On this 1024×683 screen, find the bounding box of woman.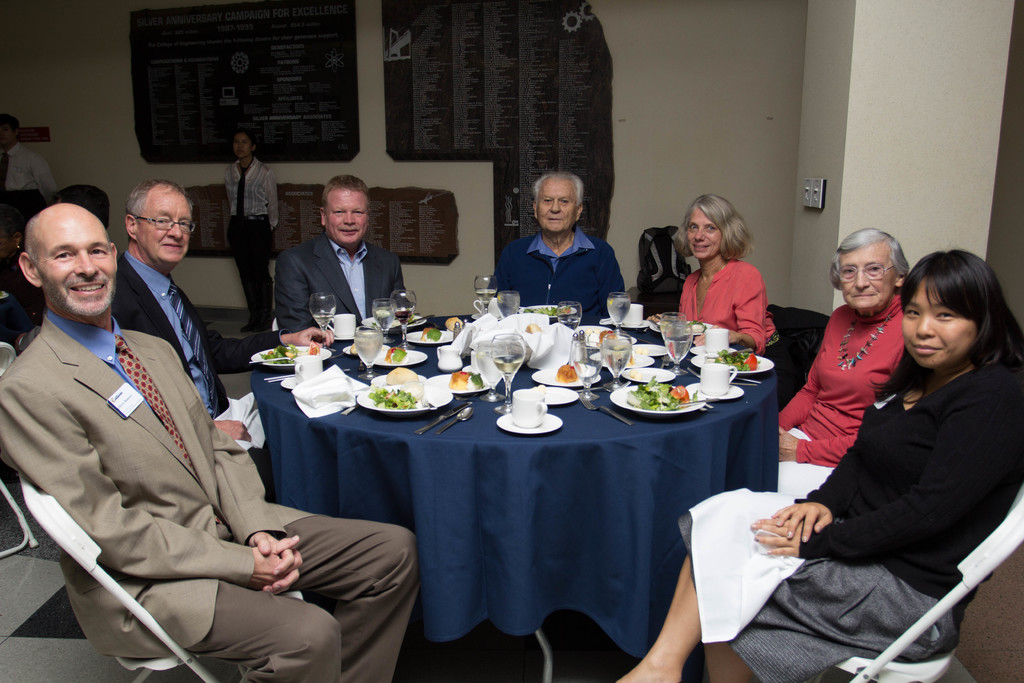
Bounding box: 771,226,913,502.
